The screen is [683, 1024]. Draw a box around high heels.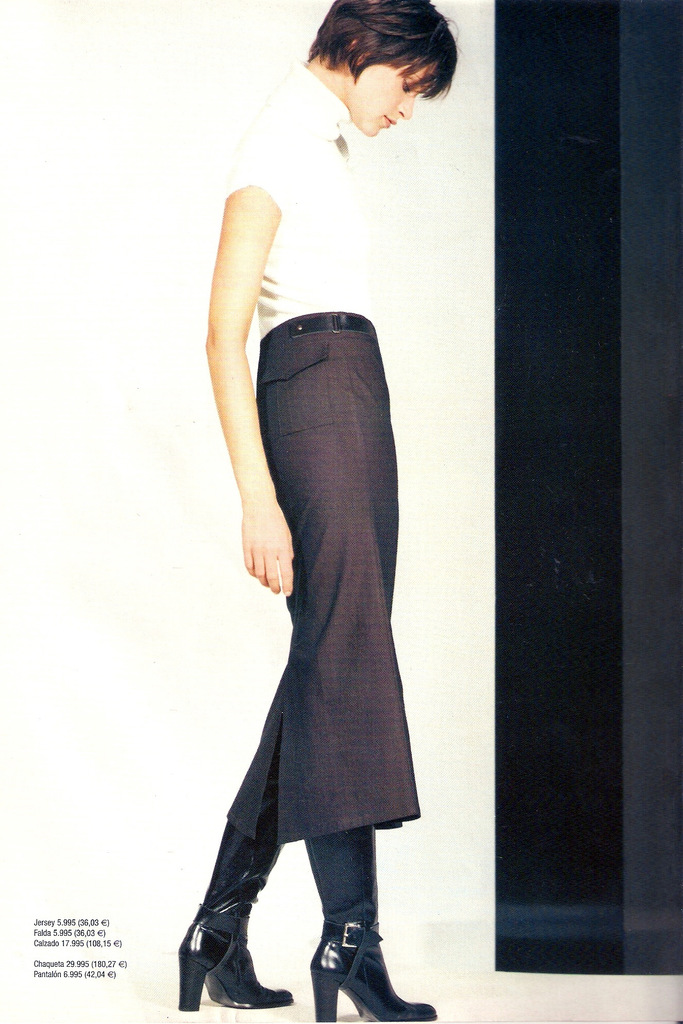
(306,906,437,1023).
